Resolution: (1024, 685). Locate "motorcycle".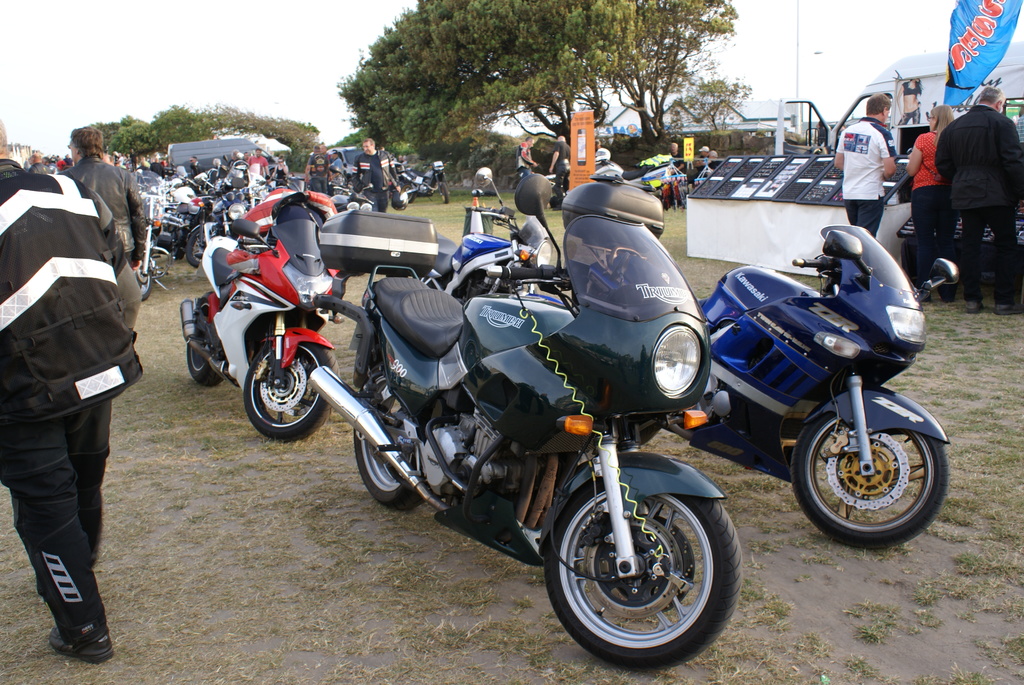
<box>328,182,374,213</box>.
